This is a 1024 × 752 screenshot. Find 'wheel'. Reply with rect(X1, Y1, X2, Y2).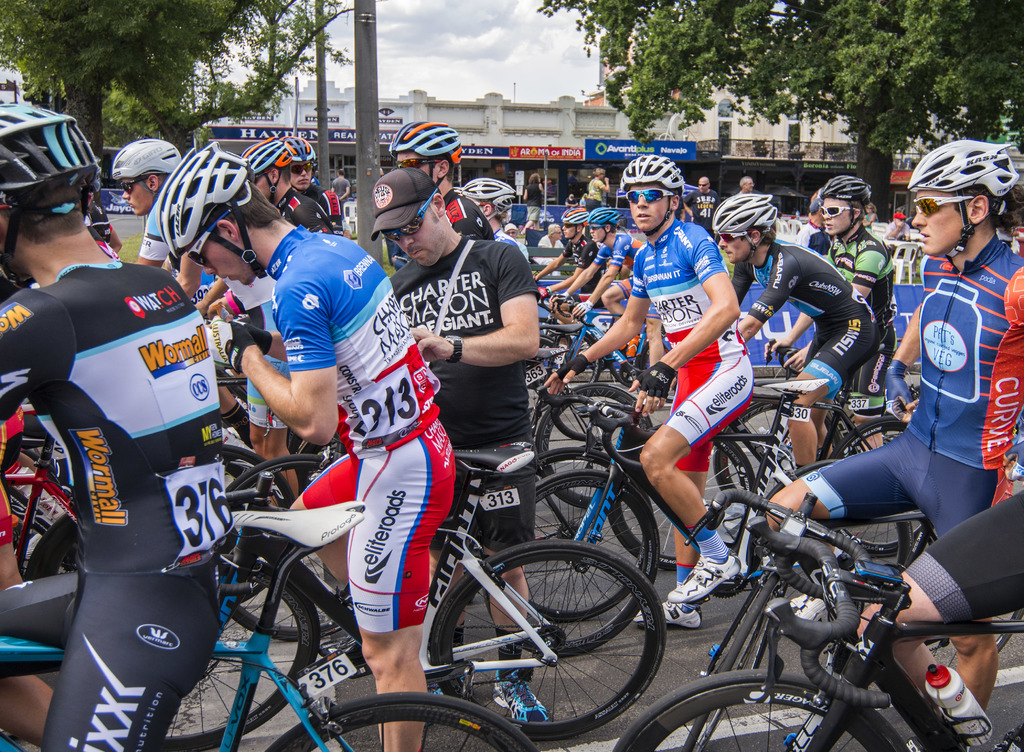
rect(422, 548, 660, 735).
